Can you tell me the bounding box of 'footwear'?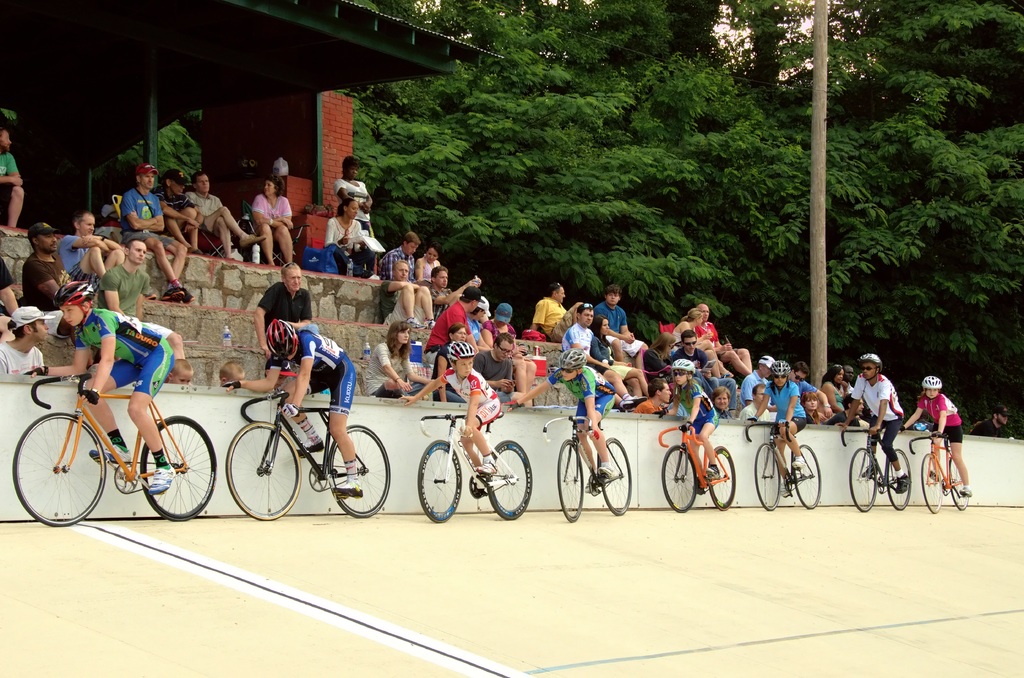
[792, 454, 806, 467].
